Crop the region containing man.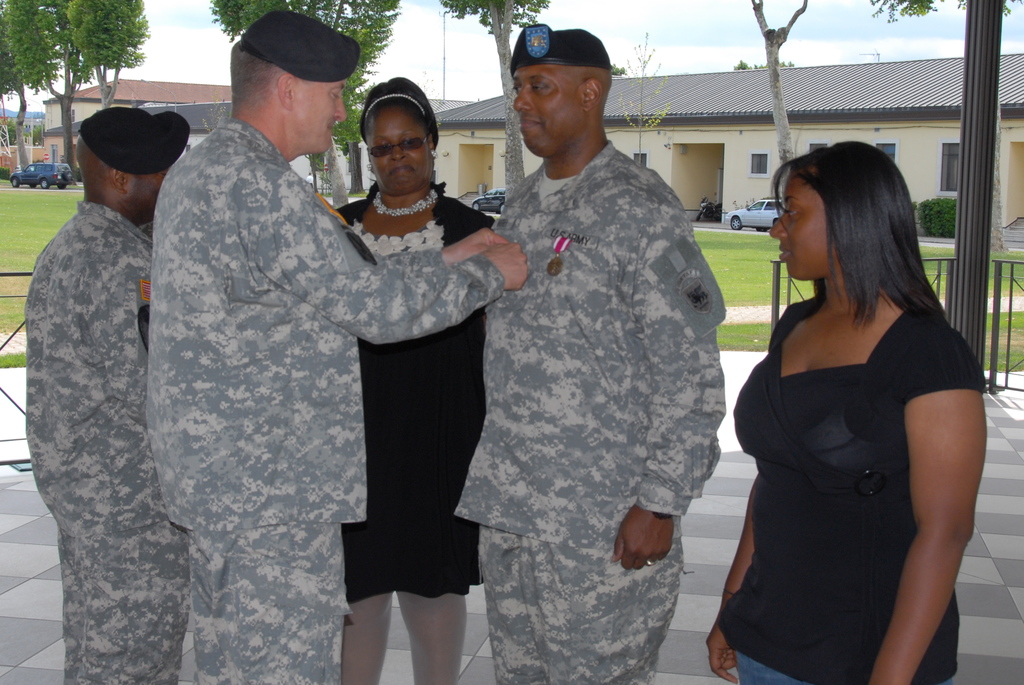
Crop region: bbox=(22, 107, 189, 684).
